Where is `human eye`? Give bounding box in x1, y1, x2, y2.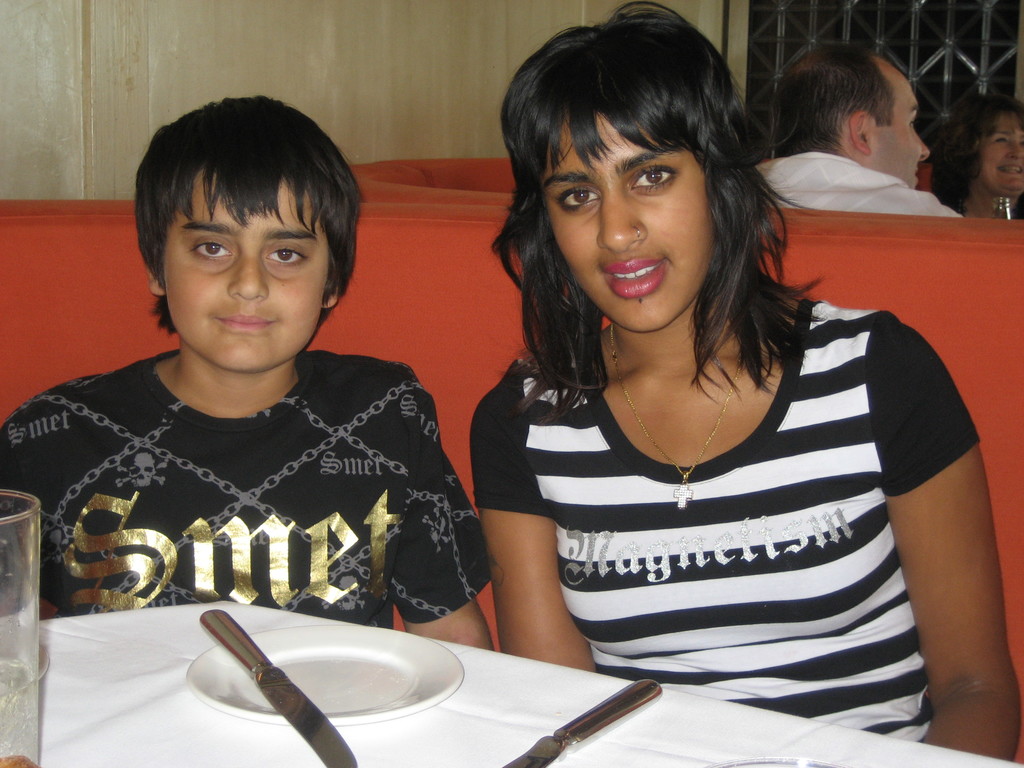
629, 161, 678, 196.
